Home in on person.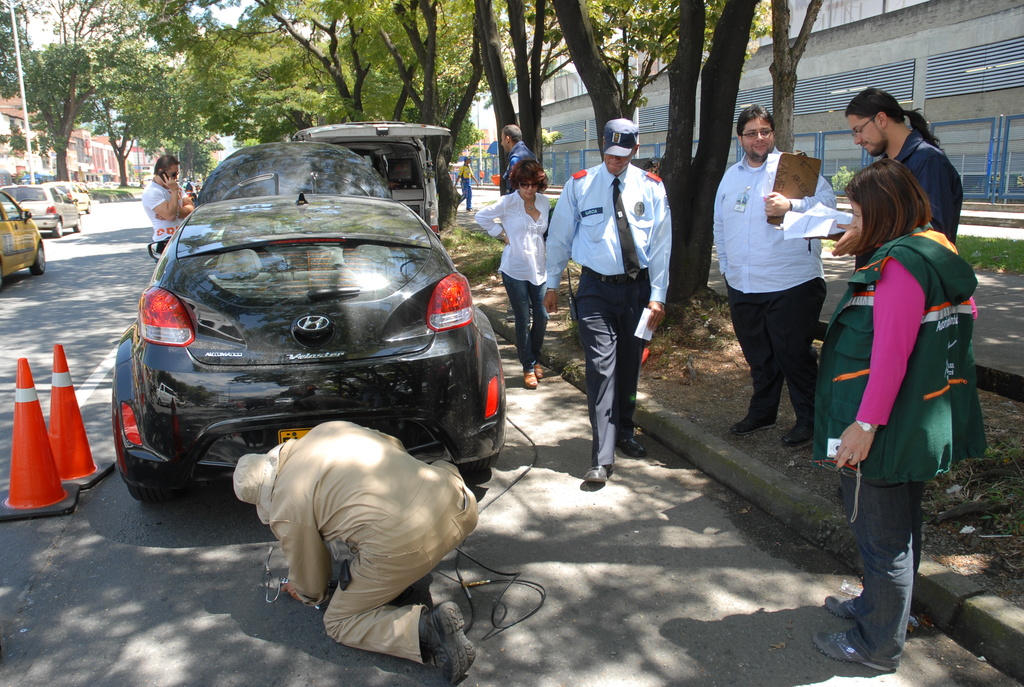
Homed in at x1=227 y1=411 x2=483 y2=682.
